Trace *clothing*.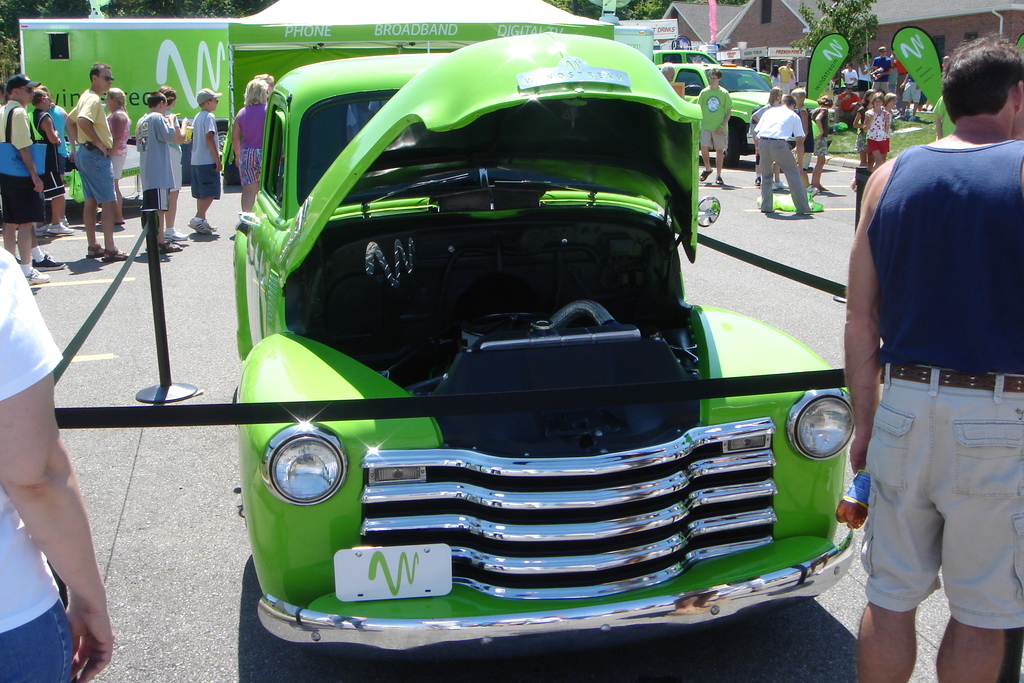
Traced to box(70, 86, 115, 208).
